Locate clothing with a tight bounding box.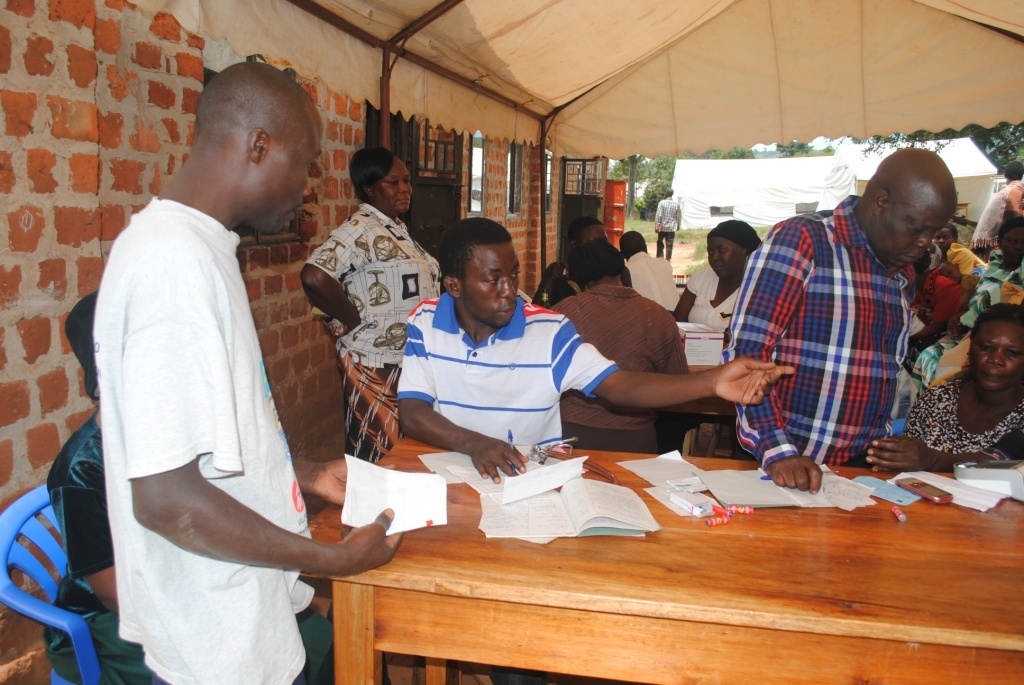
Rect(904, 374, 1023, 448).
